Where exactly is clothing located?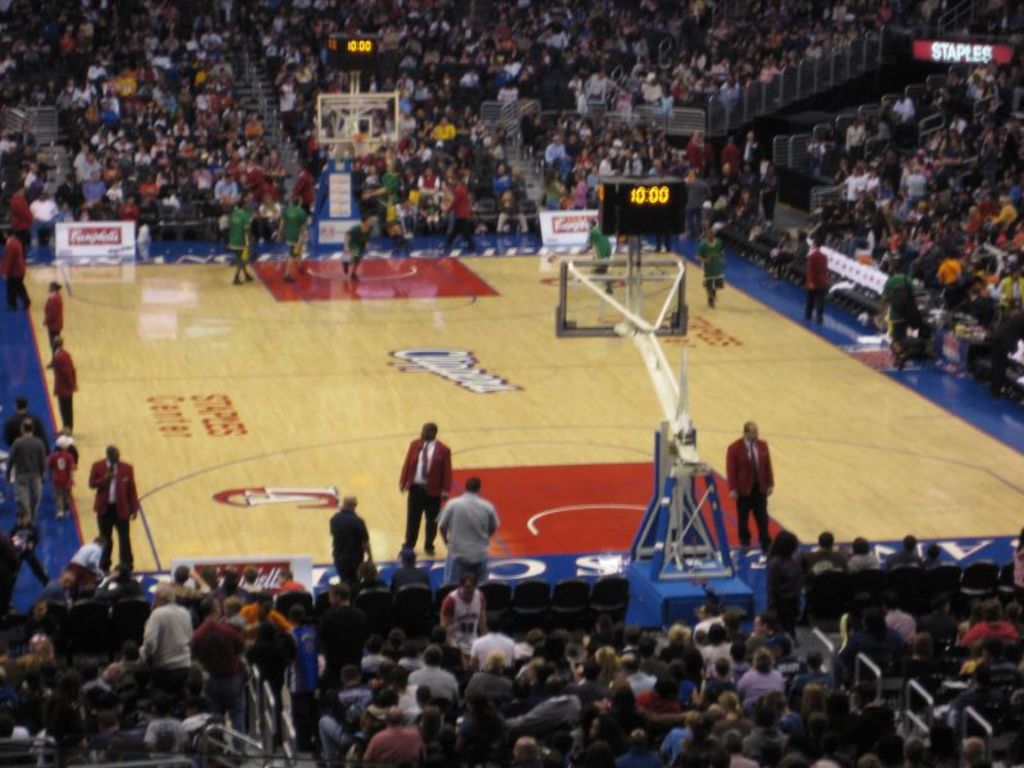
Its bounding box is (x1=239, y1=579, x2=266, y2=596).
